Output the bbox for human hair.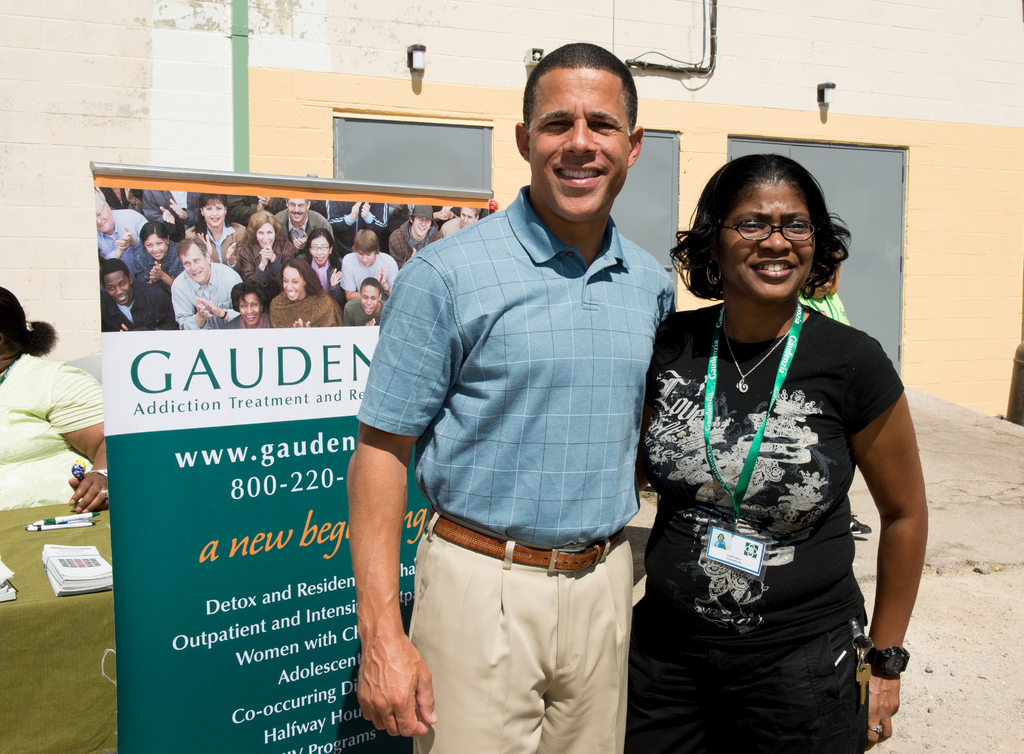
<bbox>175, 236, 210, 268</bbox>.
